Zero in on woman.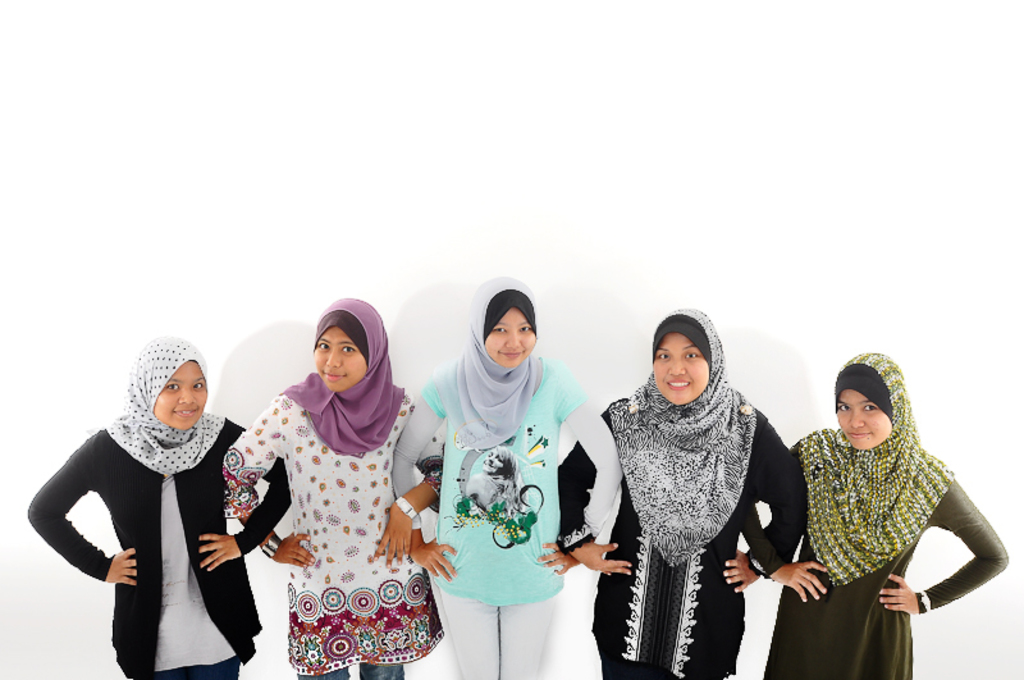
Zeroed in: 739:342:1014:679.
